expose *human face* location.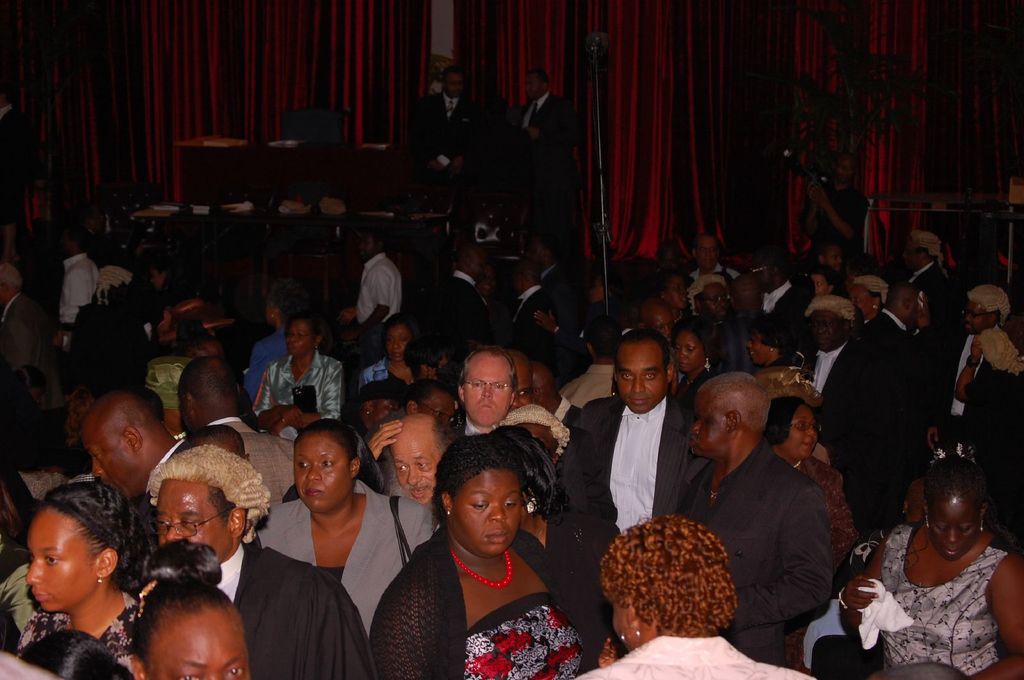
Exposed at rect(666, 276, 693, 312).
